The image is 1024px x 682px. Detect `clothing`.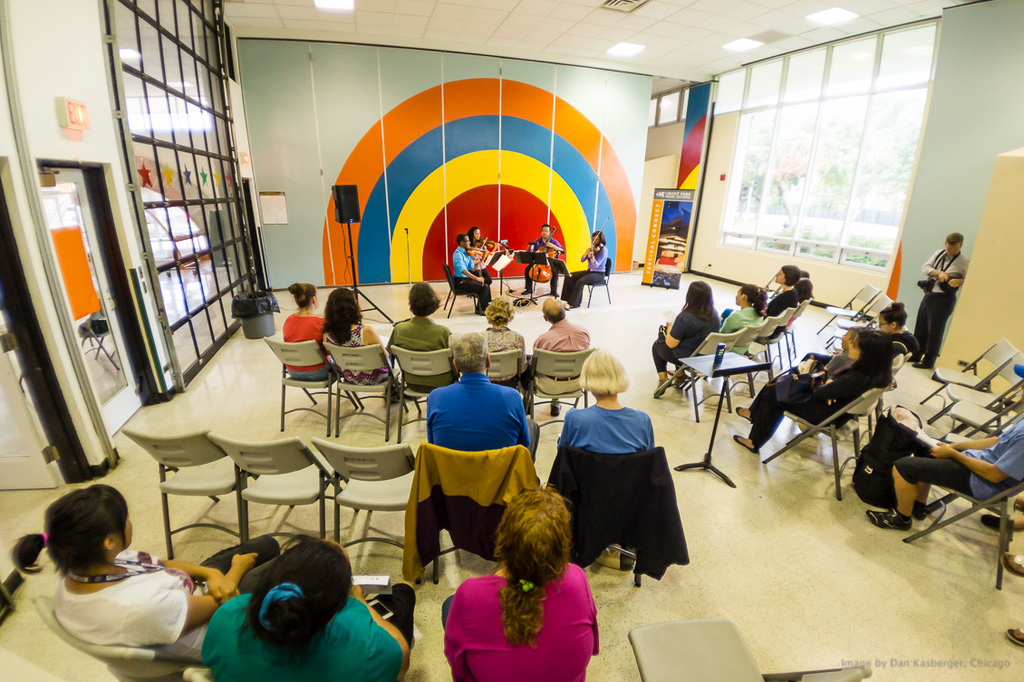
Detection: l=748, t=356, r=882, b=447.
